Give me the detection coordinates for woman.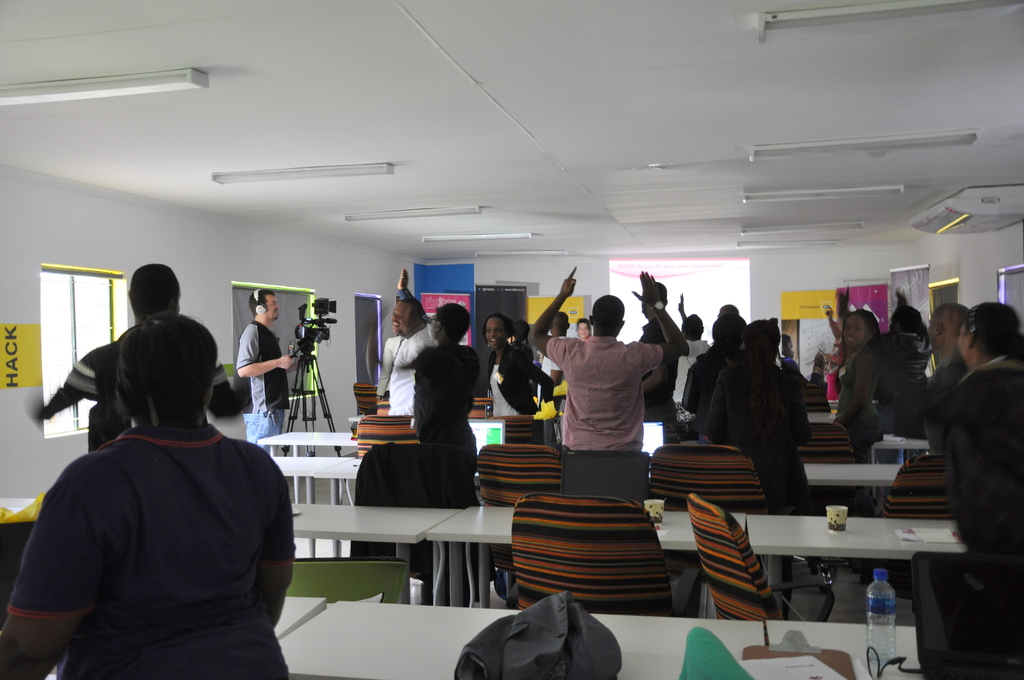
28:290:294:668.
